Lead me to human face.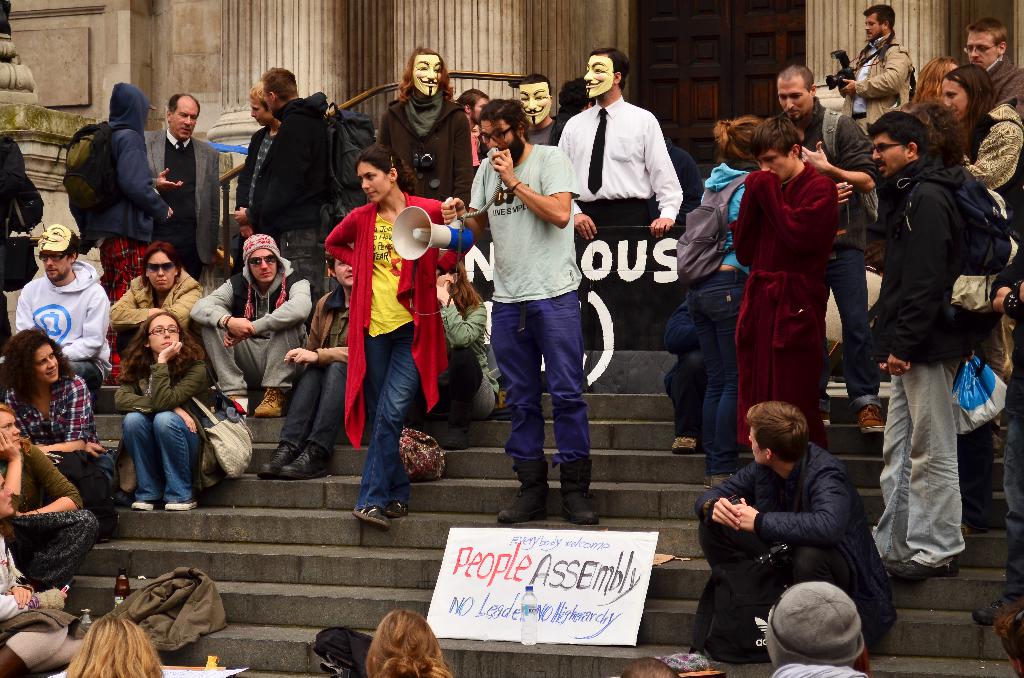
Lead to bbox=[873, 132, 908, 180].
